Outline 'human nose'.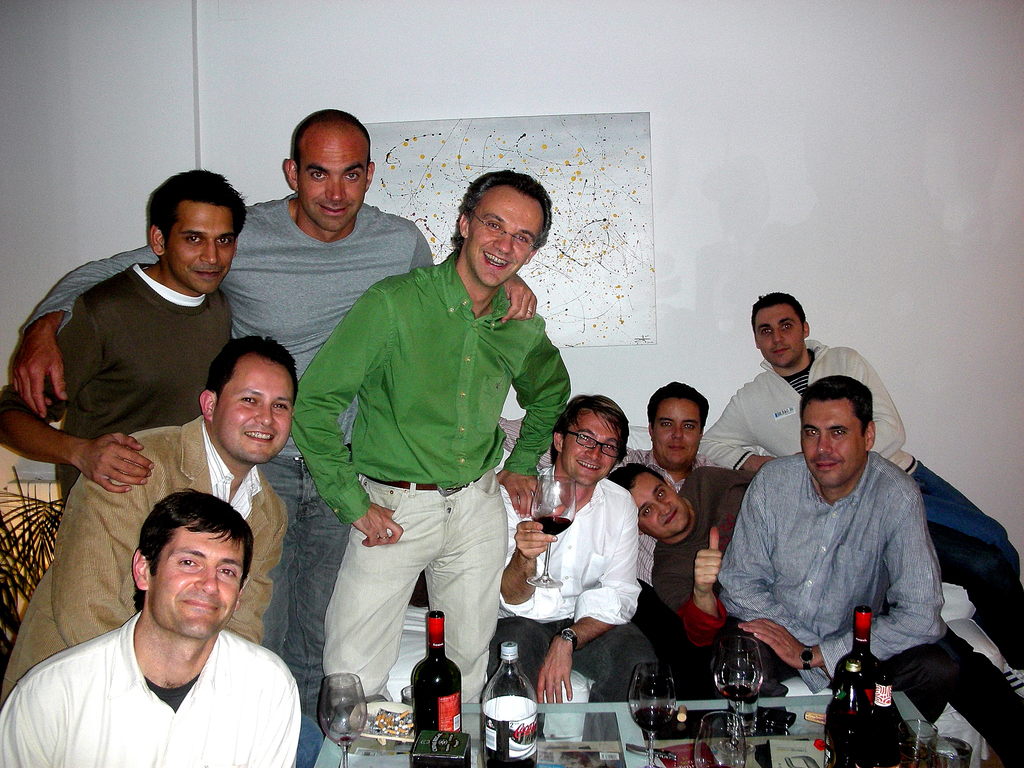
Outline: {"x1": 327, "y1": 179, "x2": 348, "y2": 204}.
